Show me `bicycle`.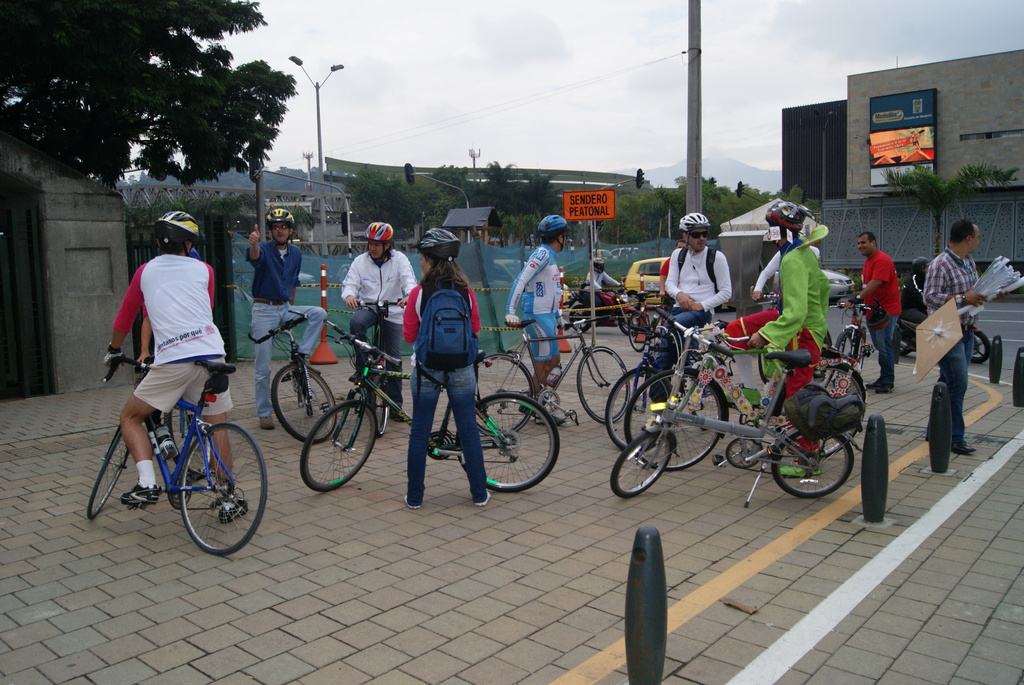
`bicycle` is here: 593, 317, 858, 457.
